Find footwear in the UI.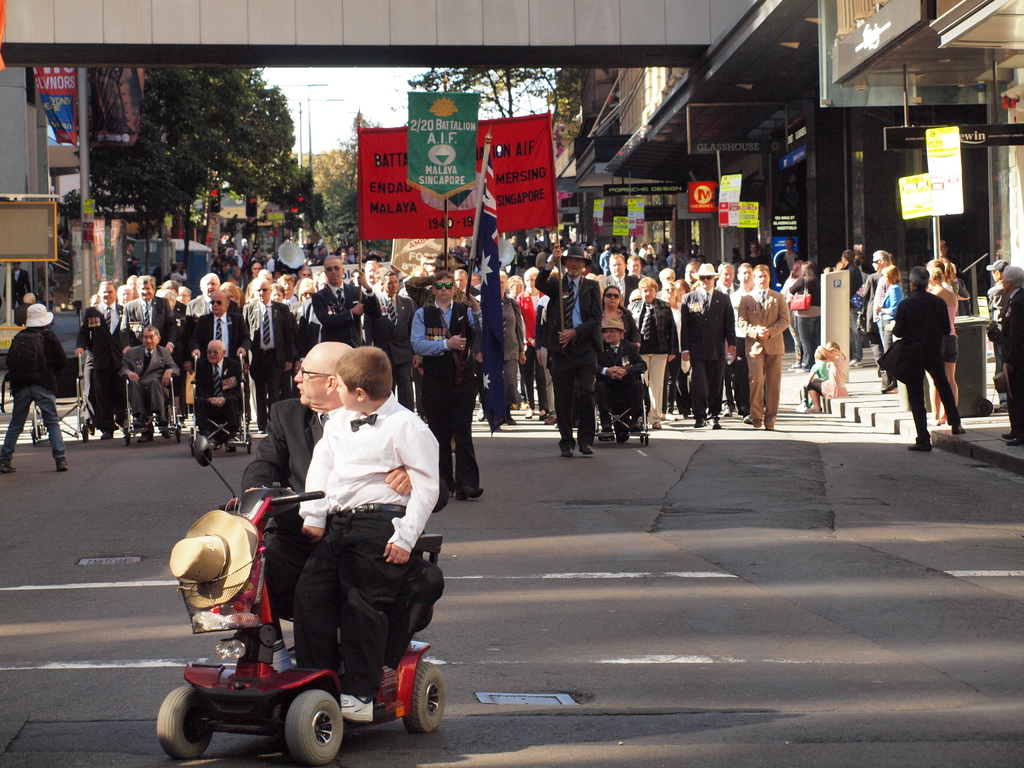
UI element at 578 444 595 456.
